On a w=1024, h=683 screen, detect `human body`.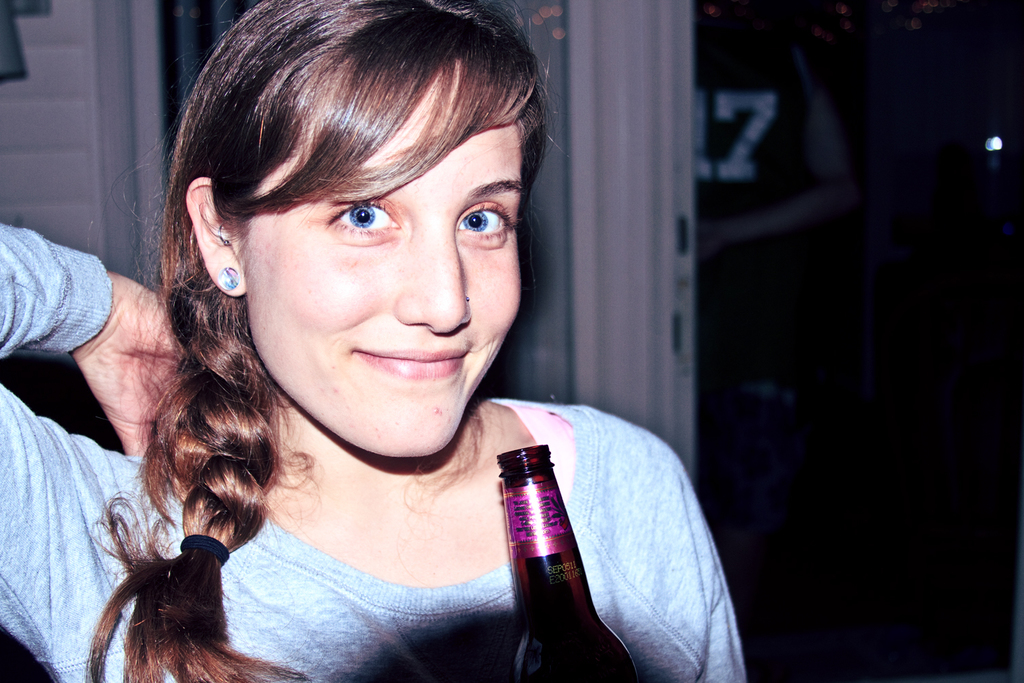
[0,0,747,682].
